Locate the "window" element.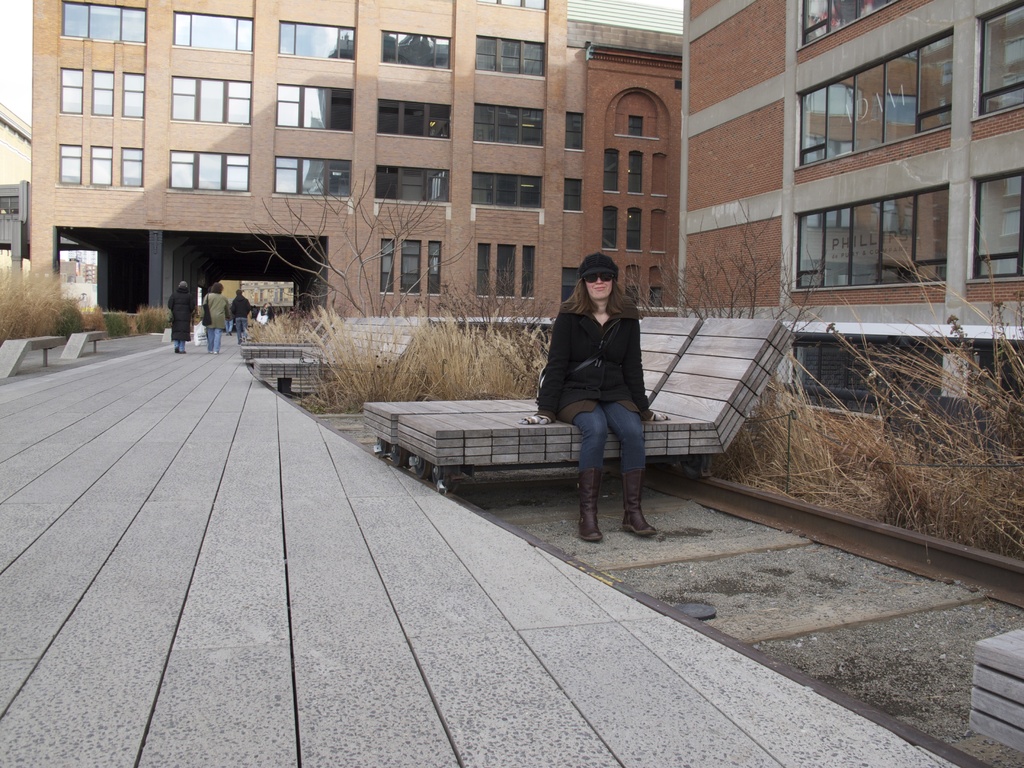
Element bbox: (x1=380, y1=31, x2=456, y2=70).
